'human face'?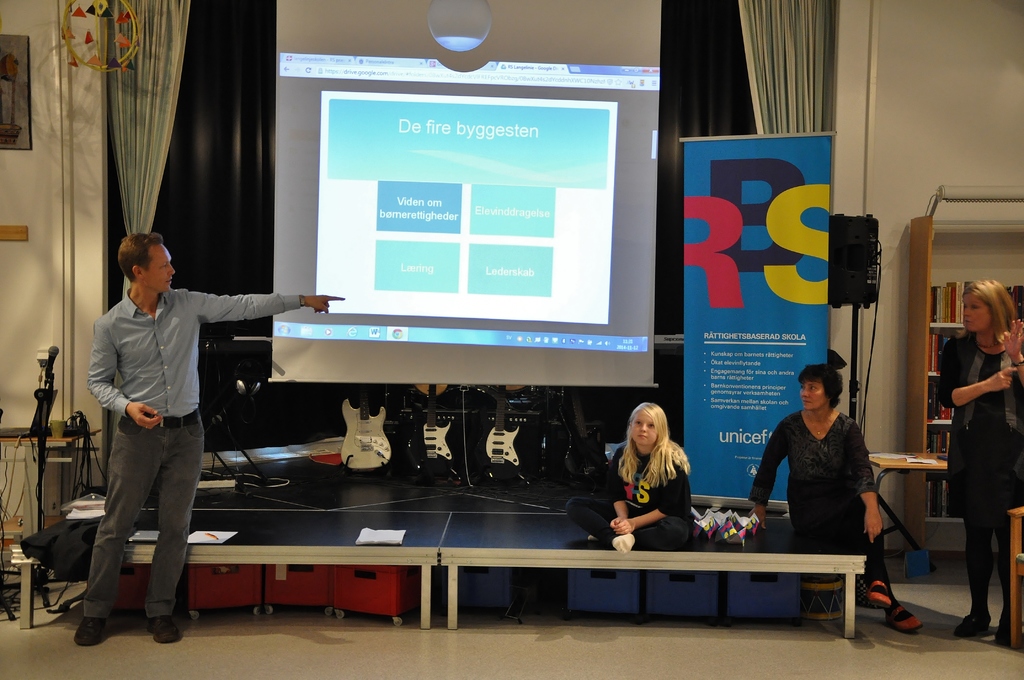
detection(960, 292, 993, 330)
